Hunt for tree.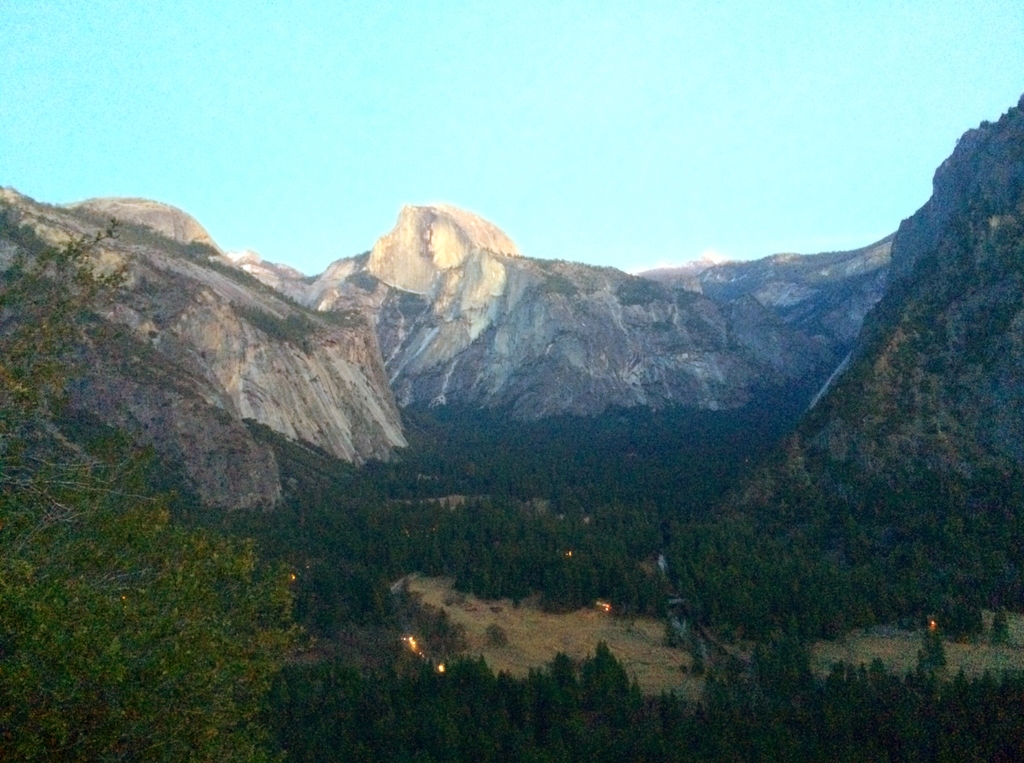
Hunted down at 650/696/712/762.
